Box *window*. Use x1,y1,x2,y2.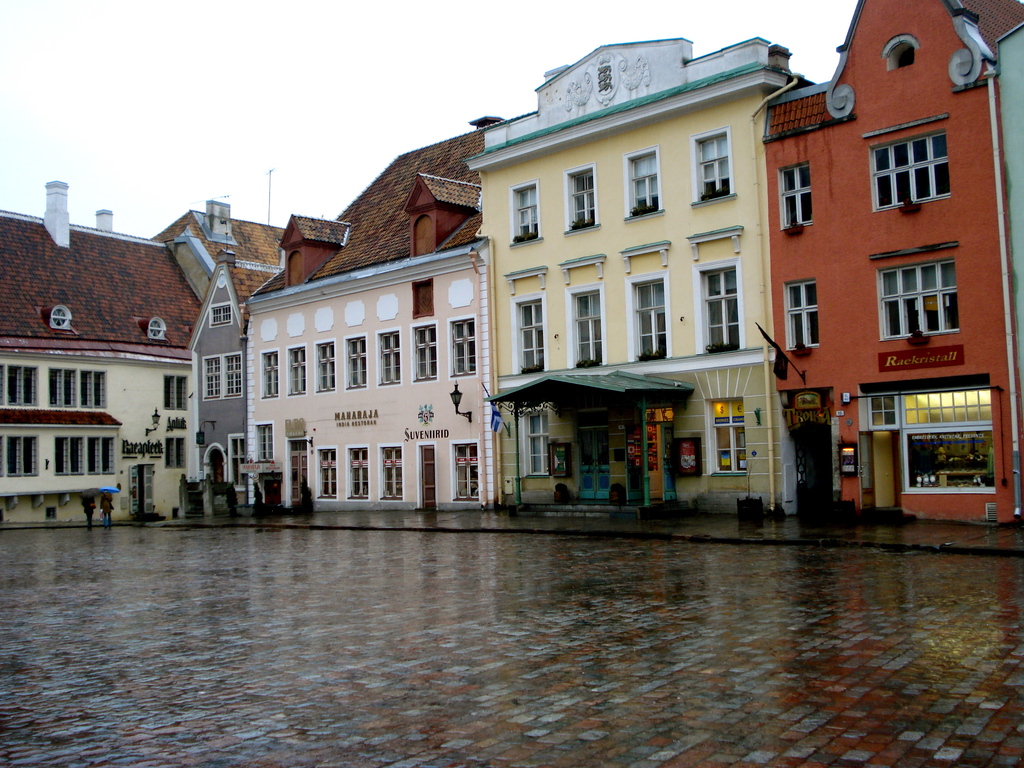
82,368,108,409.
